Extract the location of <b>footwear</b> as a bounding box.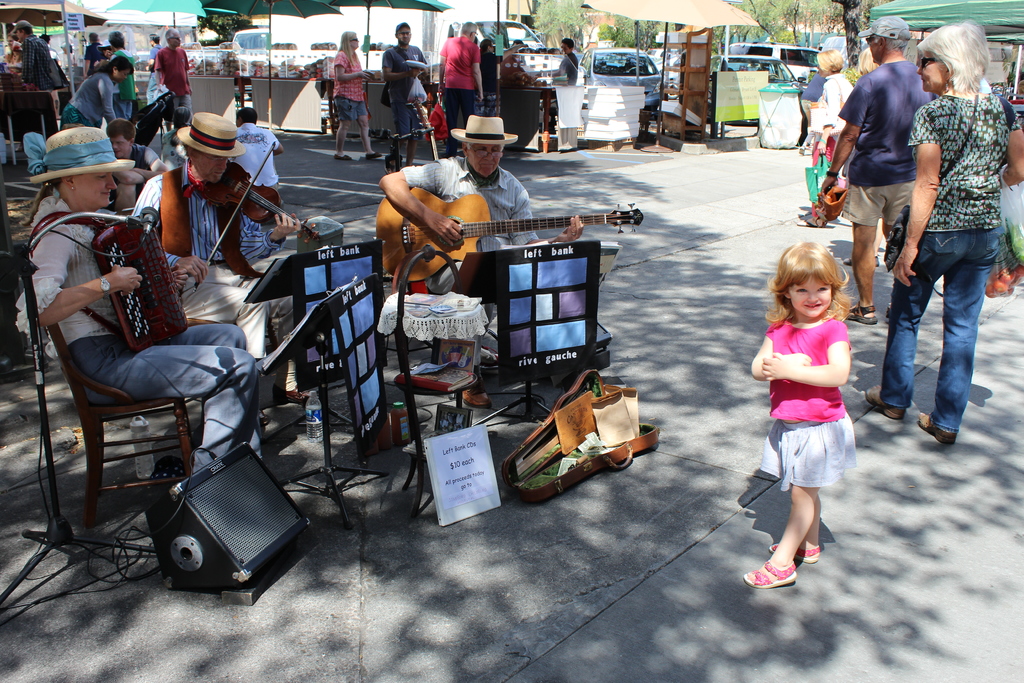
(865, 383, 908, 422).
